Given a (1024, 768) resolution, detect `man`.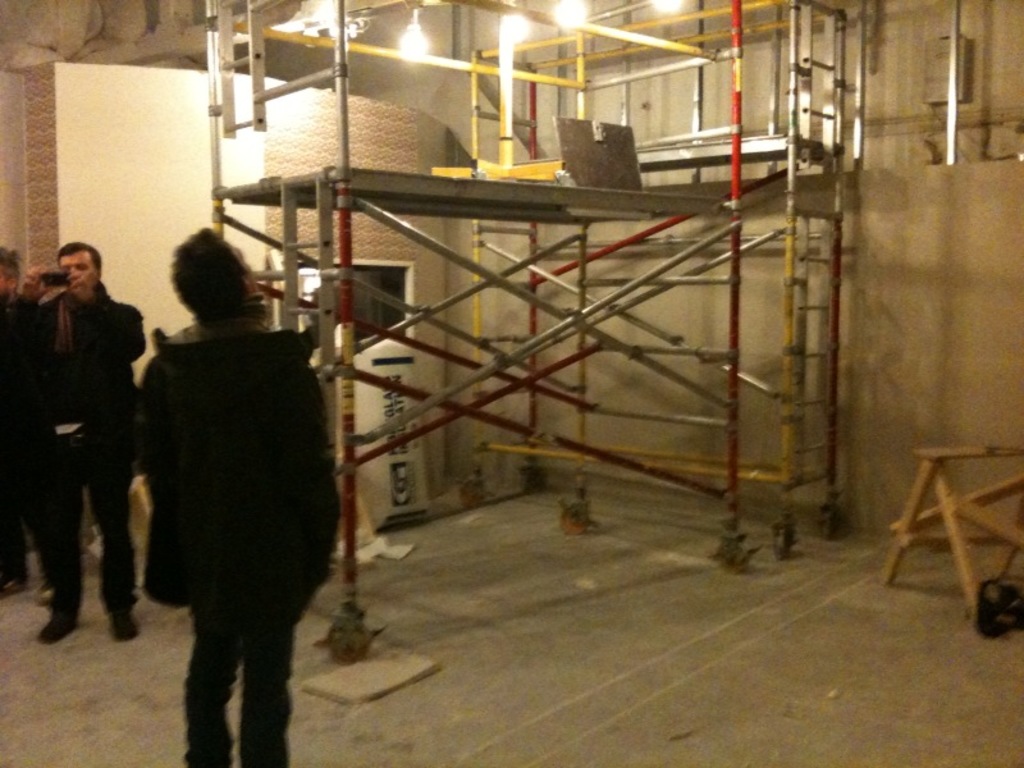
bbox=(0, 247, 41, 595).
